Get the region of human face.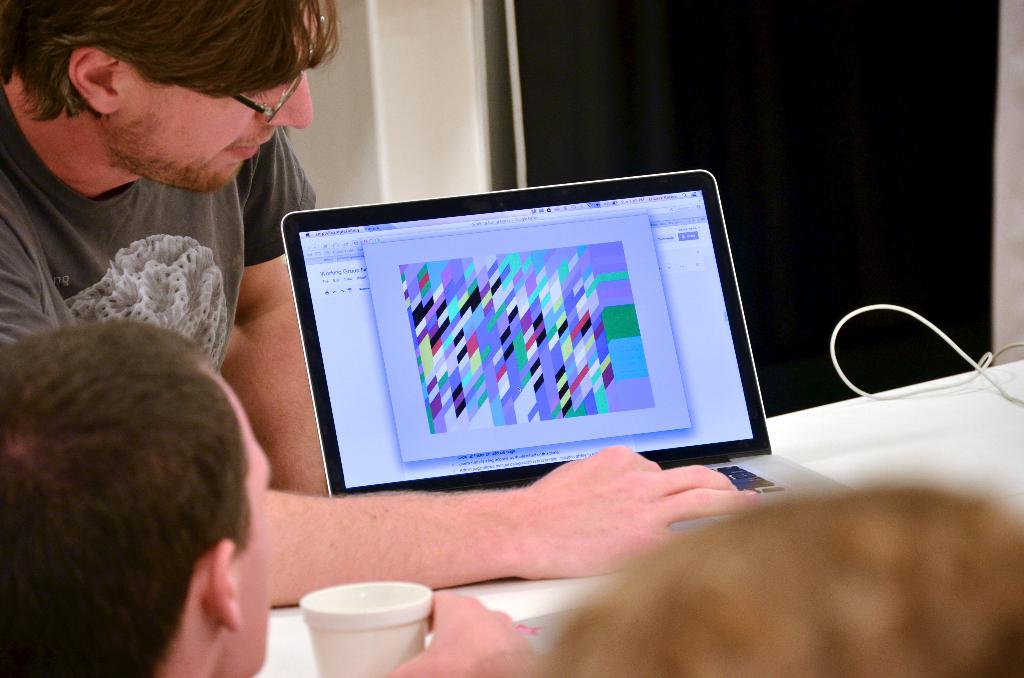
237/387/273/668.
